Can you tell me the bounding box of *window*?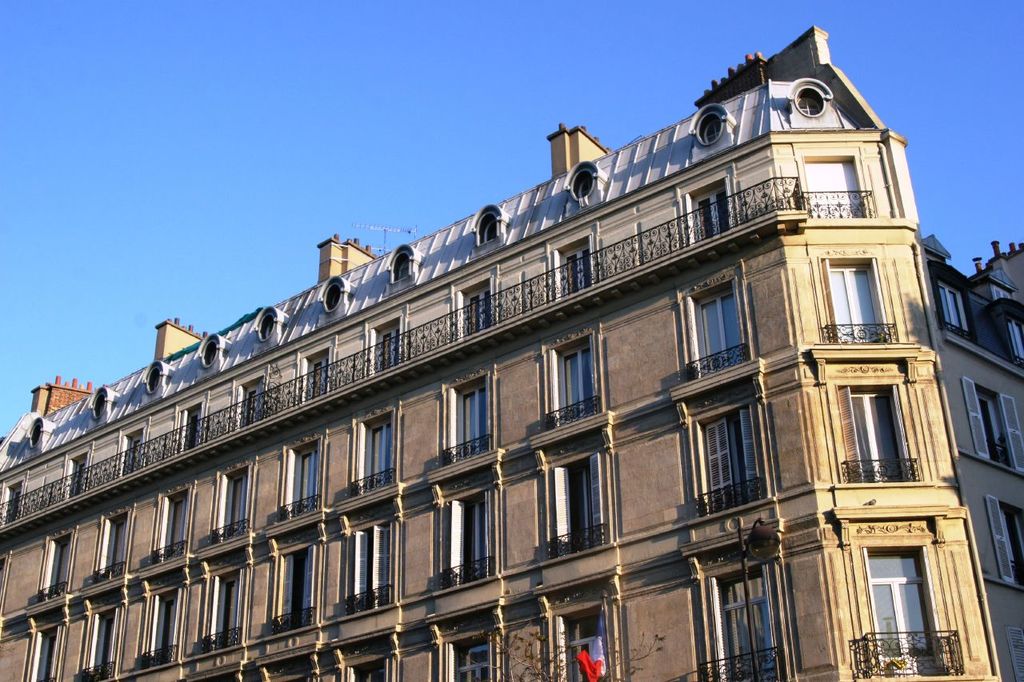
select_region(198, 333, 222, 361).
